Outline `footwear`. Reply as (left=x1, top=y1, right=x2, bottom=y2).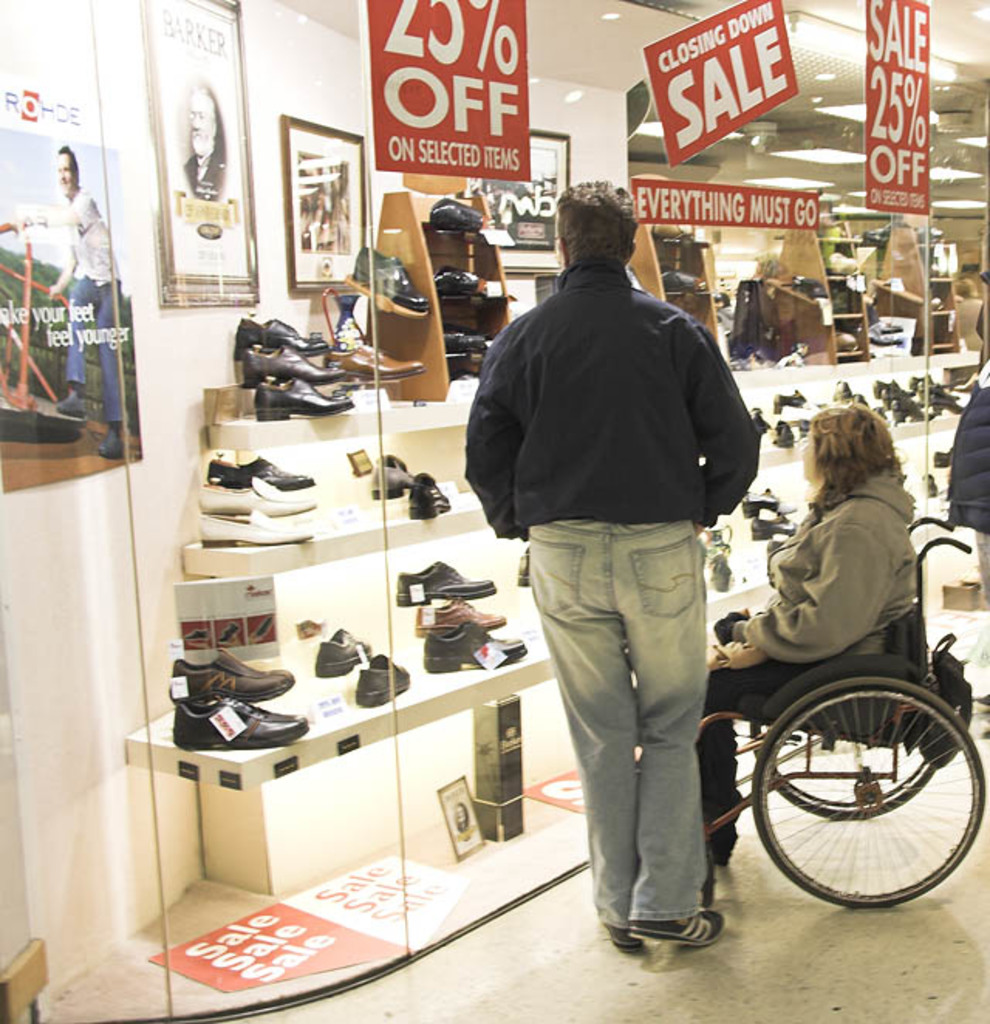
(left=172, top=648, right=292, bottom=702).
